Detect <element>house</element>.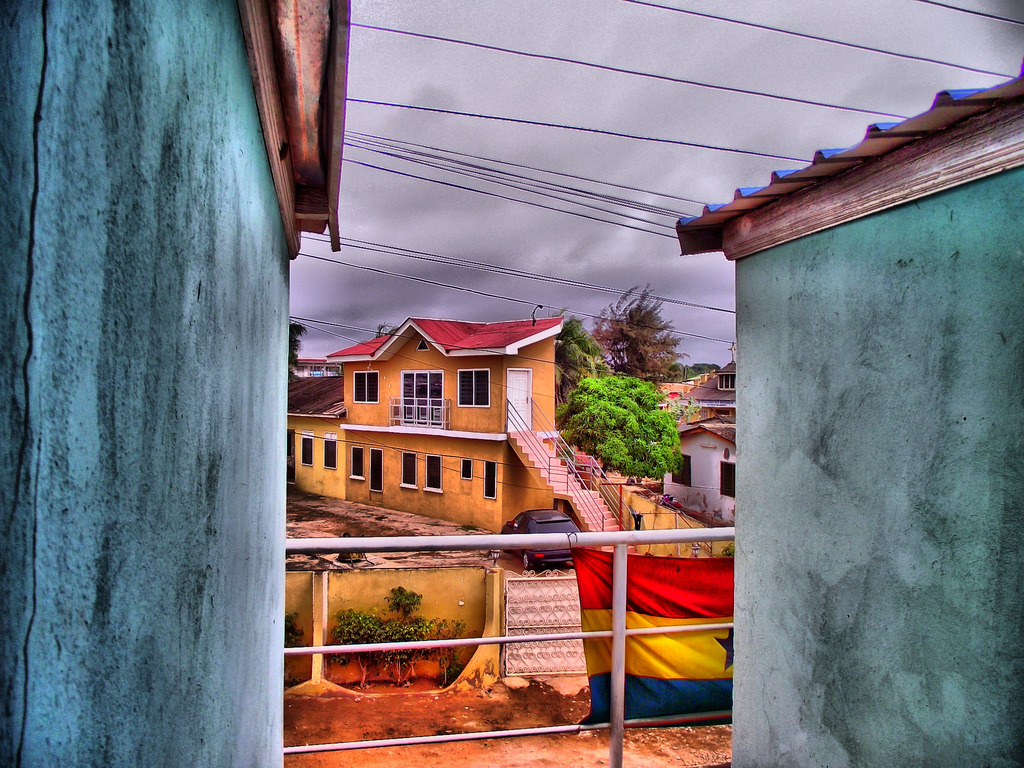
Detected at {"x1": 287, "y1": 297, "x2": 567, "y2": 540}.
